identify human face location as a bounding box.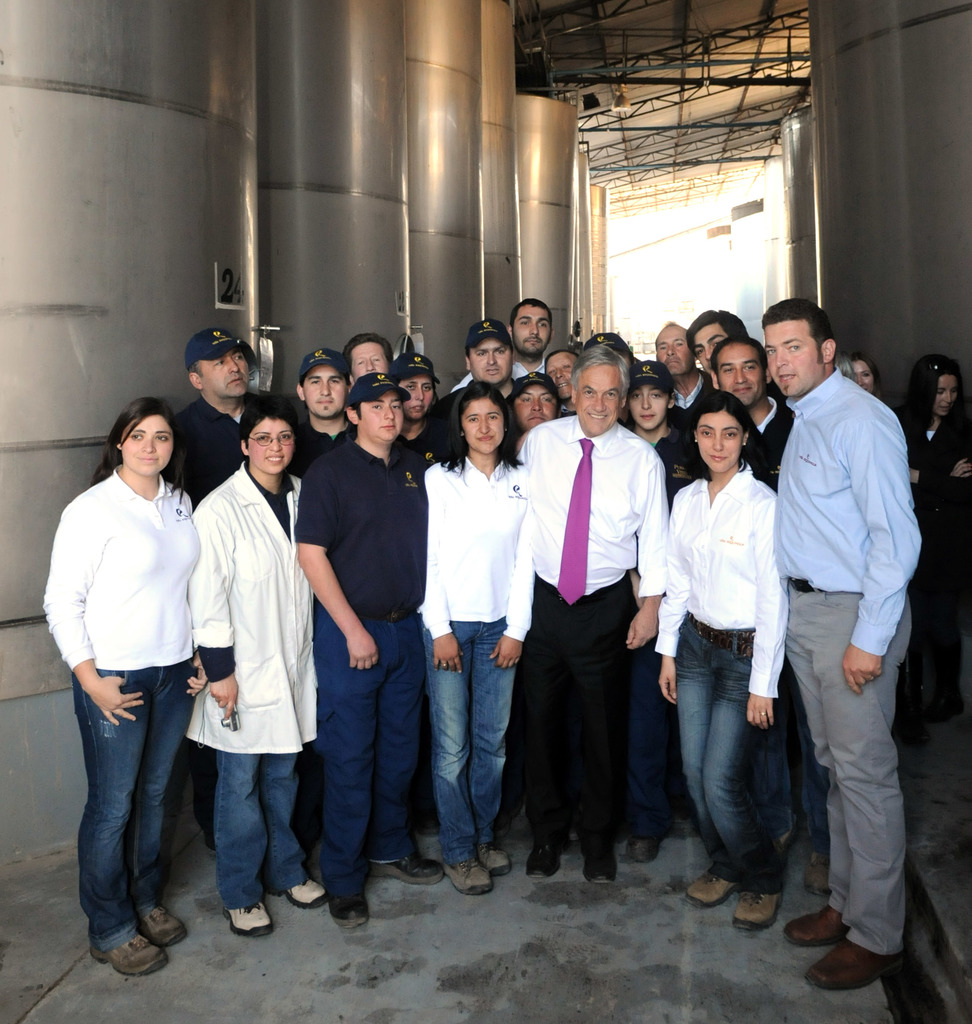
bbox(200, 354, 251, 399).
